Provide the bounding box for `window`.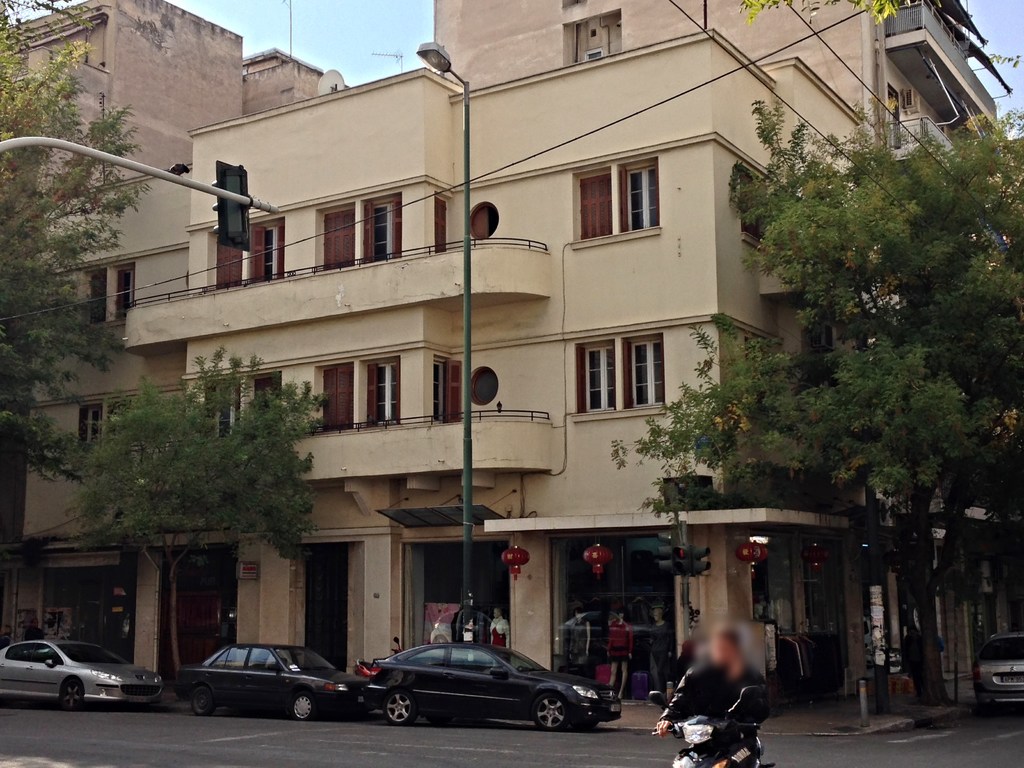
left=116, top=271, right=134, bottom=317.
